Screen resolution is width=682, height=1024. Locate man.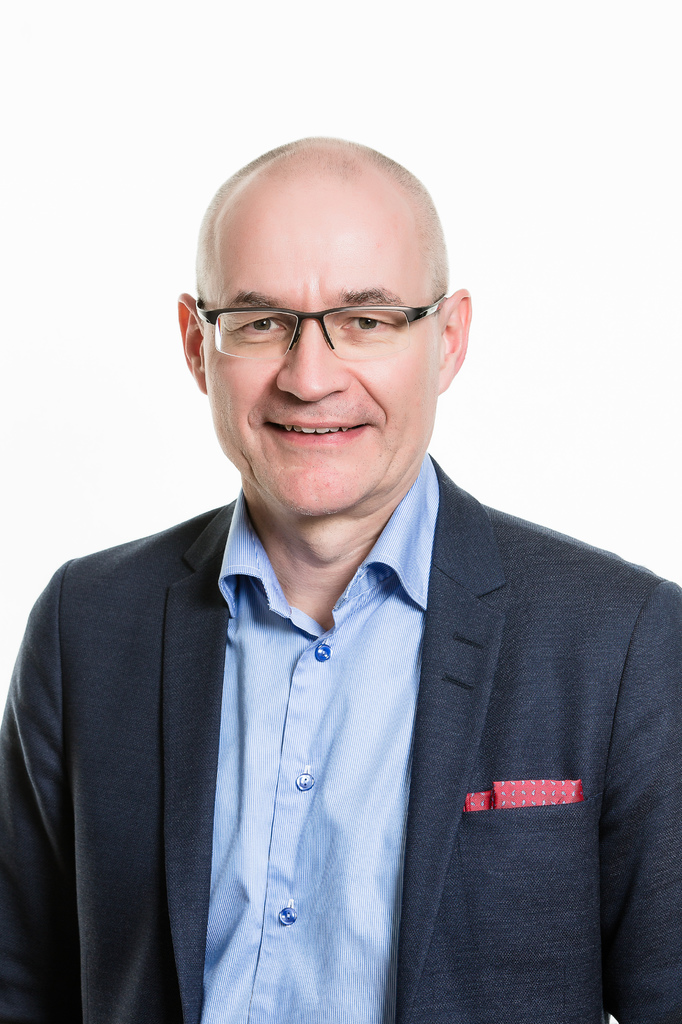
bbox=(30, 132, 660, 1023).
